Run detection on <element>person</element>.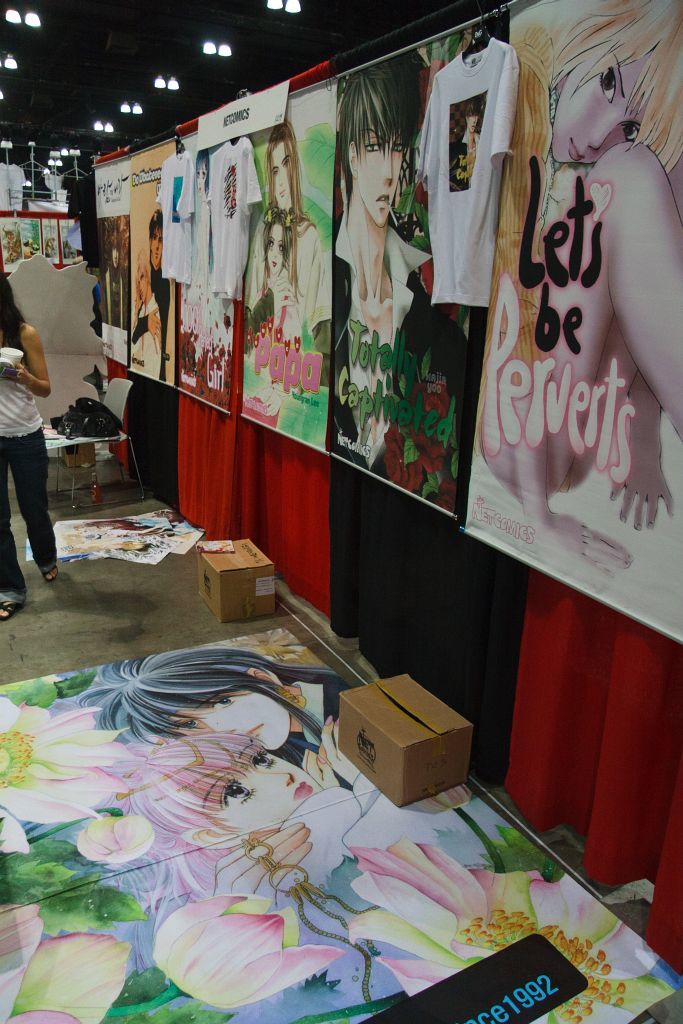
Result: detection(318, 42, 433, 477).
